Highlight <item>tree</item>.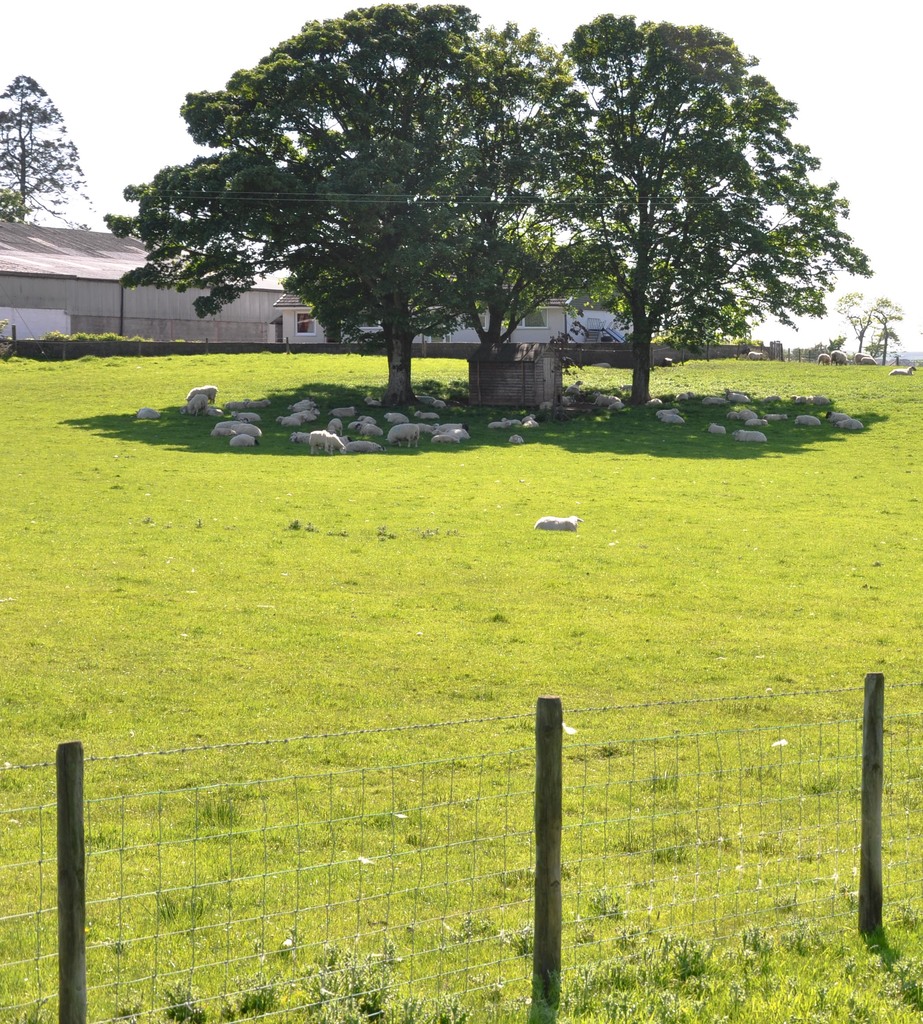
Highlighted region: {"x1": 0, "y1": 74, "x2": 85, "y2": 225}.
